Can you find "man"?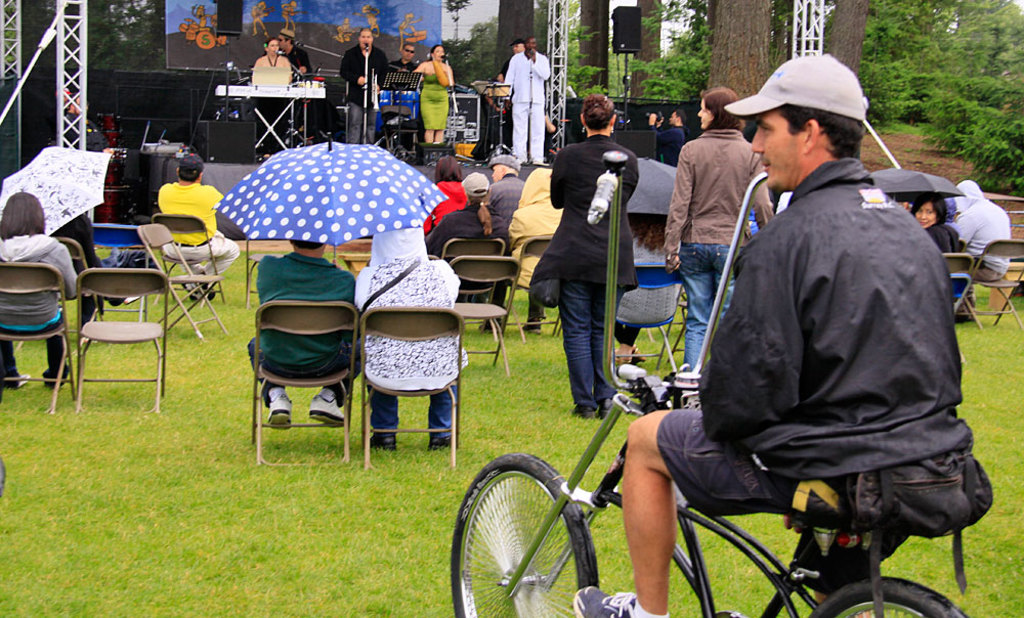
Yes, bounding box: box(248, 240, 359, 430).
